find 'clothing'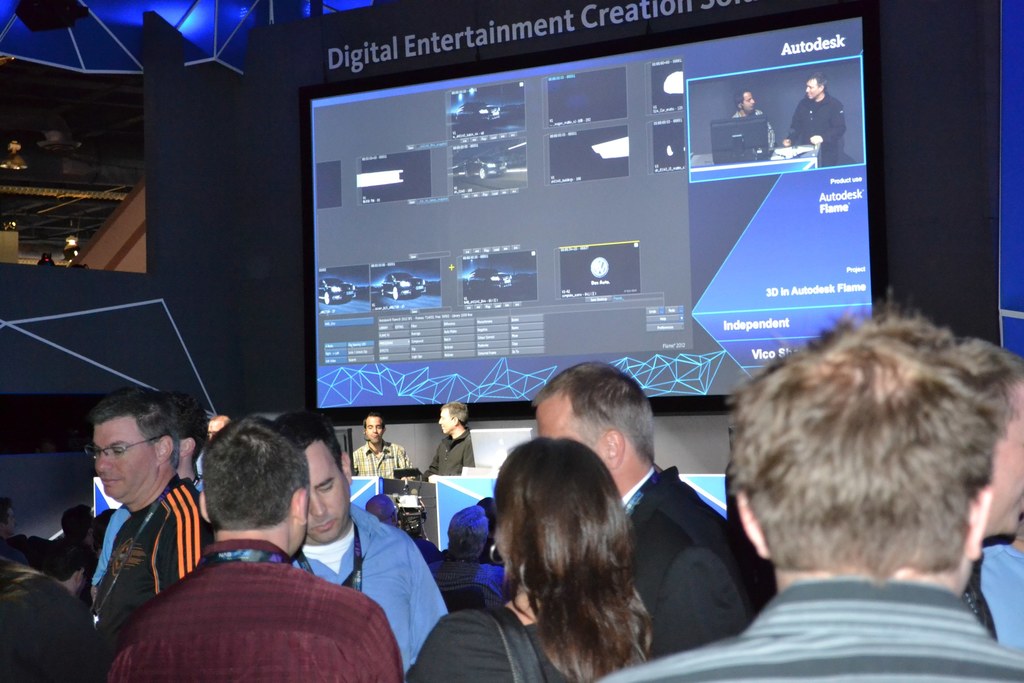
[0, 580, 103, 682]
